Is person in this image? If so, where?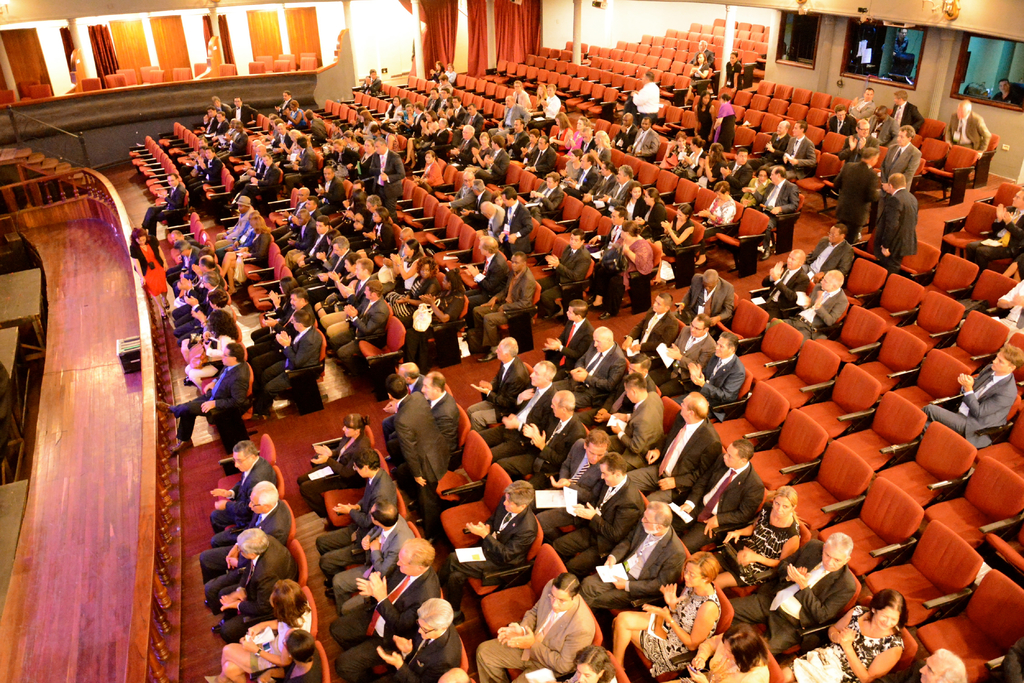
Yes, at detection(447, 65, 458, 84).
